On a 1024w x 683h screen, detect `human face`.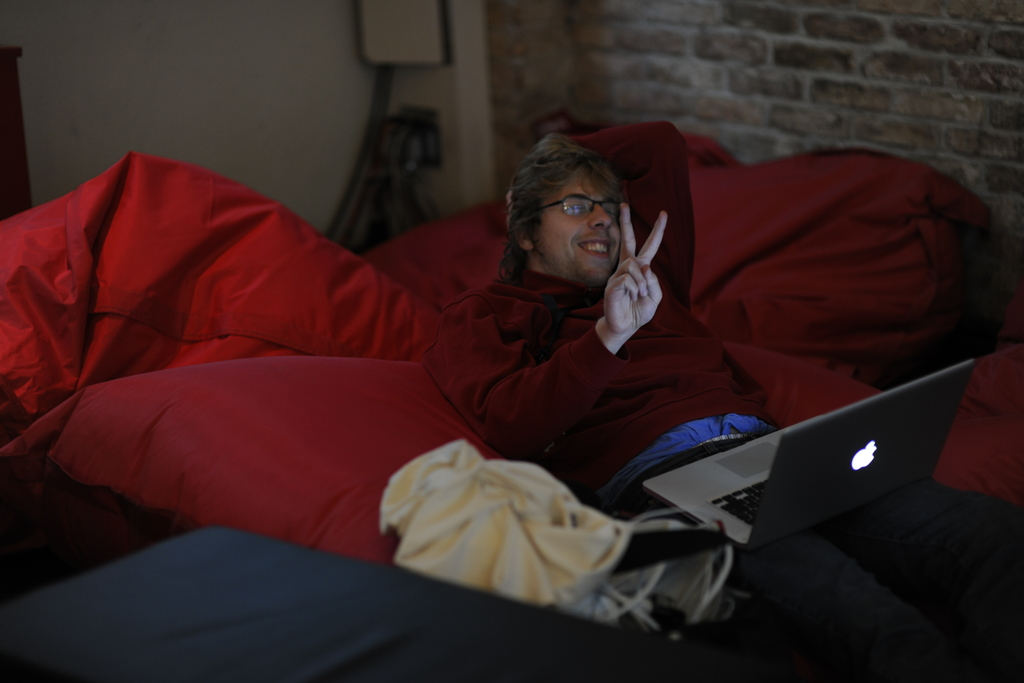
box(534, 174, 623, 288).
